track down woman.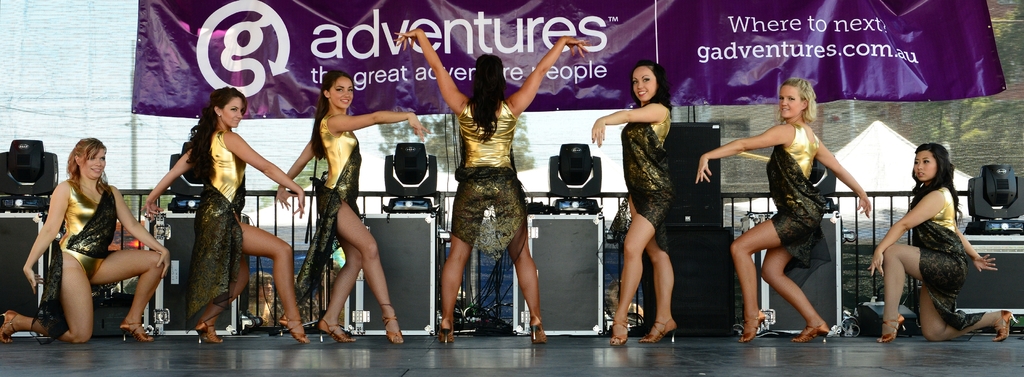
Tracked to 275 71 435 344.
